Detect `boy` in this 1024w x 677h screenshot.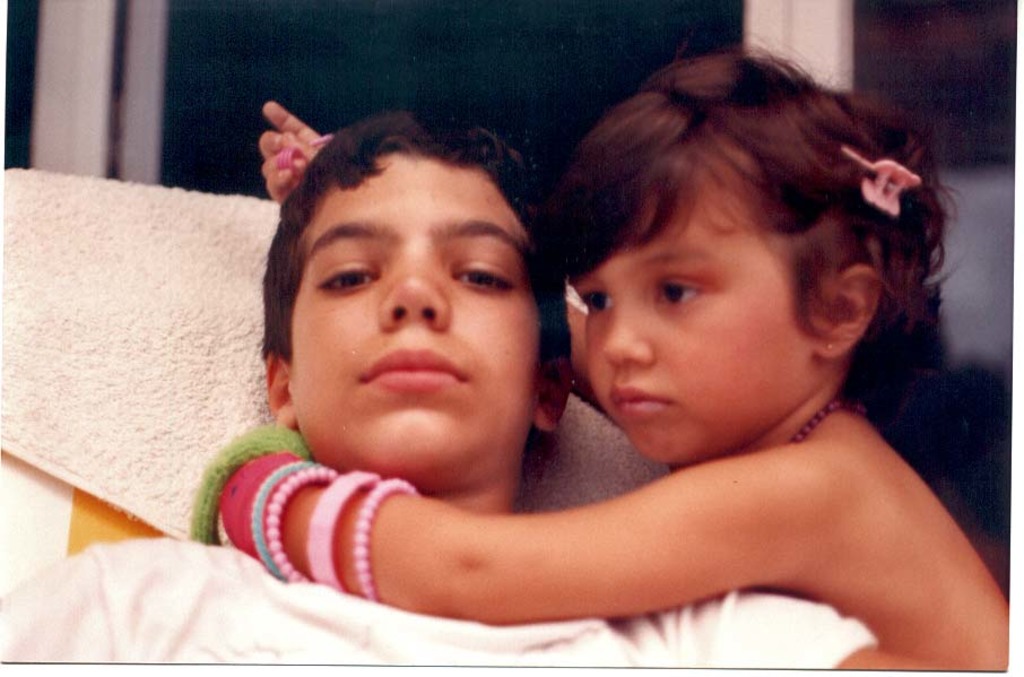
Detection: [0, 110, 936, 676].
